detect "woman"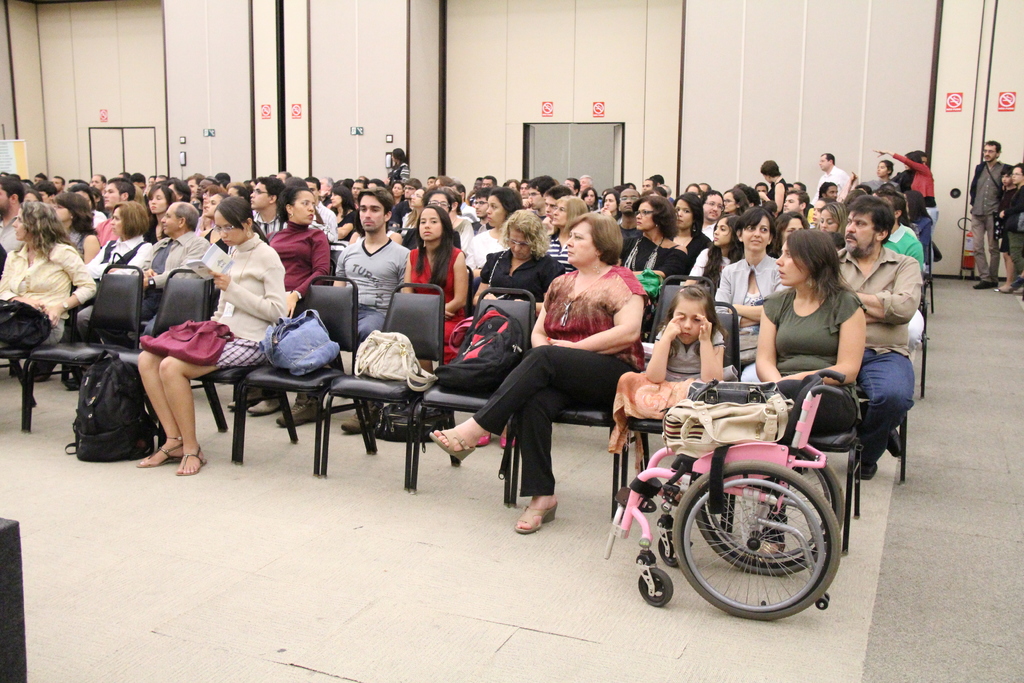
pyautogui.locateOnScreen(819, 205, 849, 247)
